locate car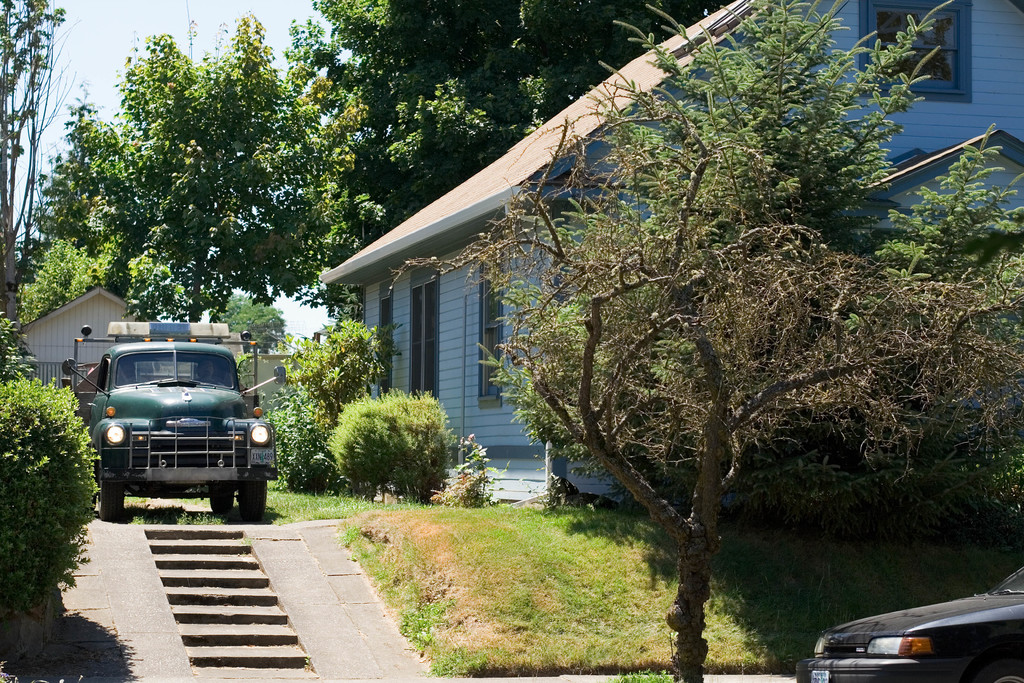
select_region(801, 562, 1023, 682)
